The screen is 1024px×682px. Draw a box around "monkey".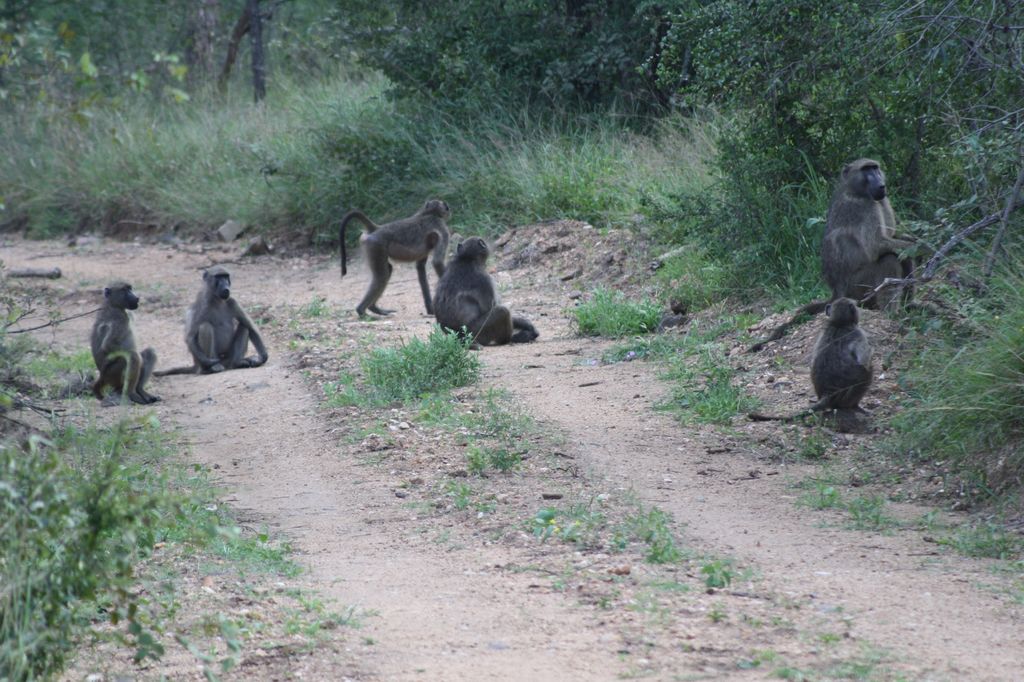
x1=430 y1=229 x2=535 y2=343.
